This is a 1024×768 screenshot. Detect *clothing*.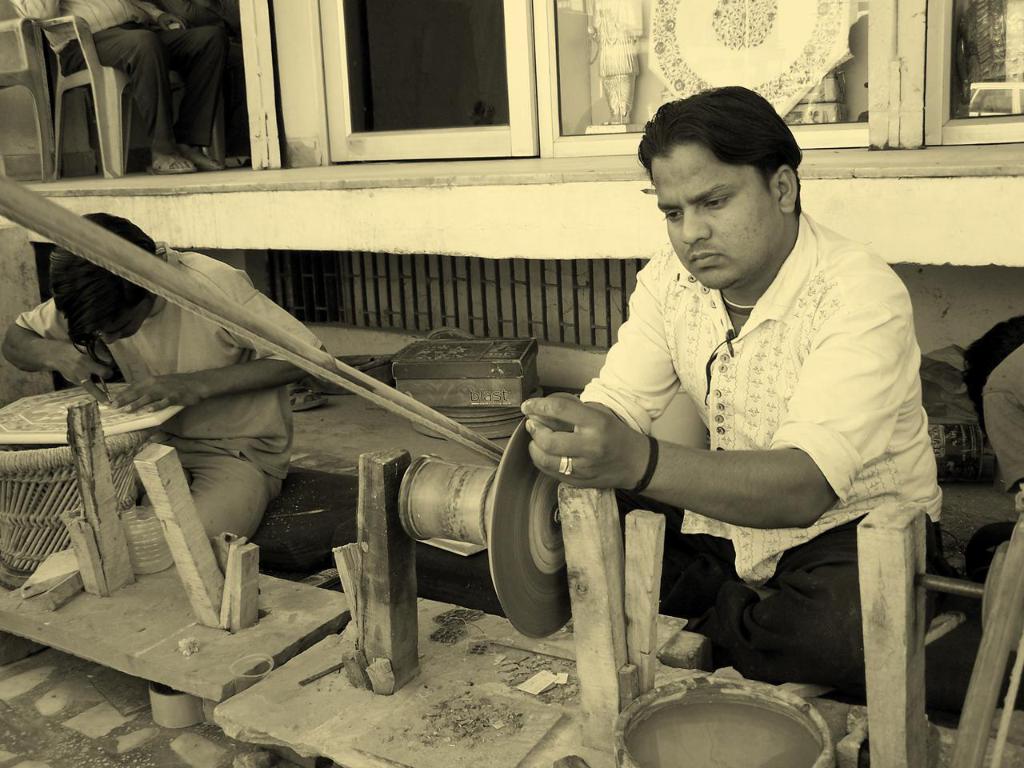
select_region(10, 0, 230, 154).
